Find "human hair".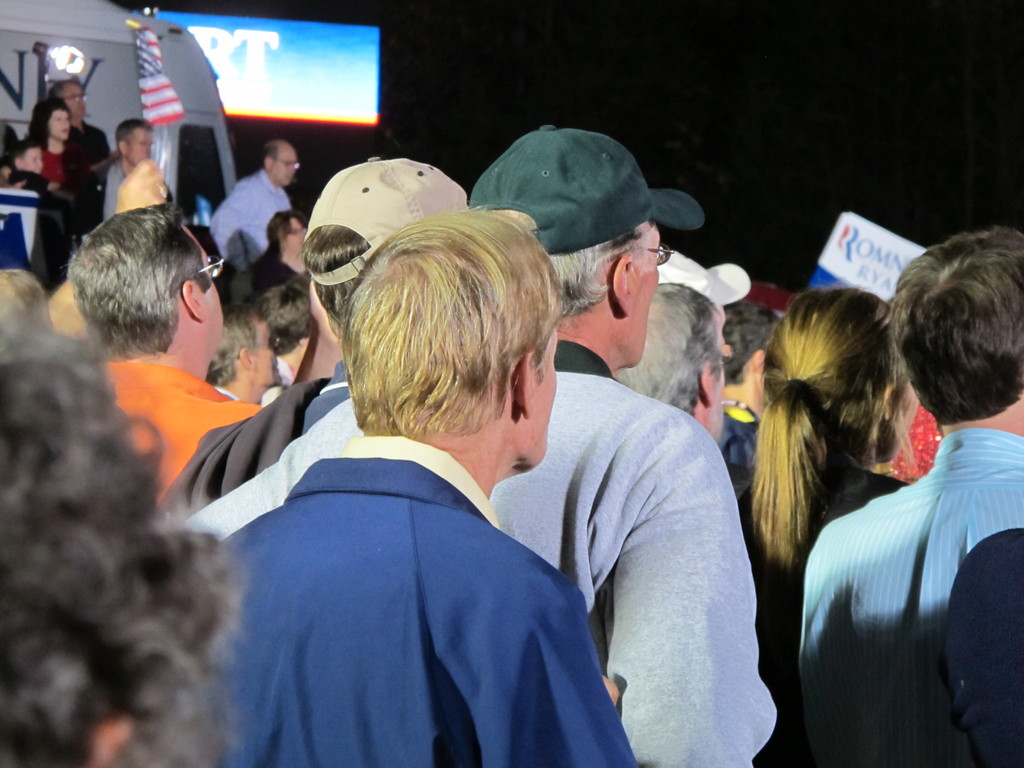
crop(0, 264, 52, 356).
